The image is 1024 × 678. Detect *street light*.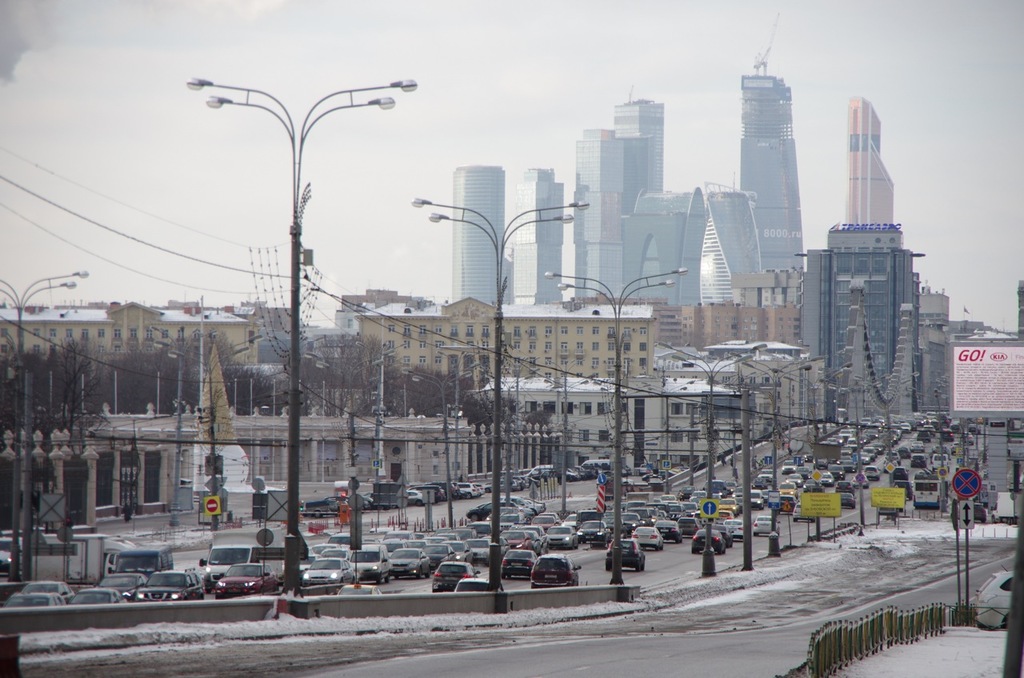
Detection: 0 267 88 589.
